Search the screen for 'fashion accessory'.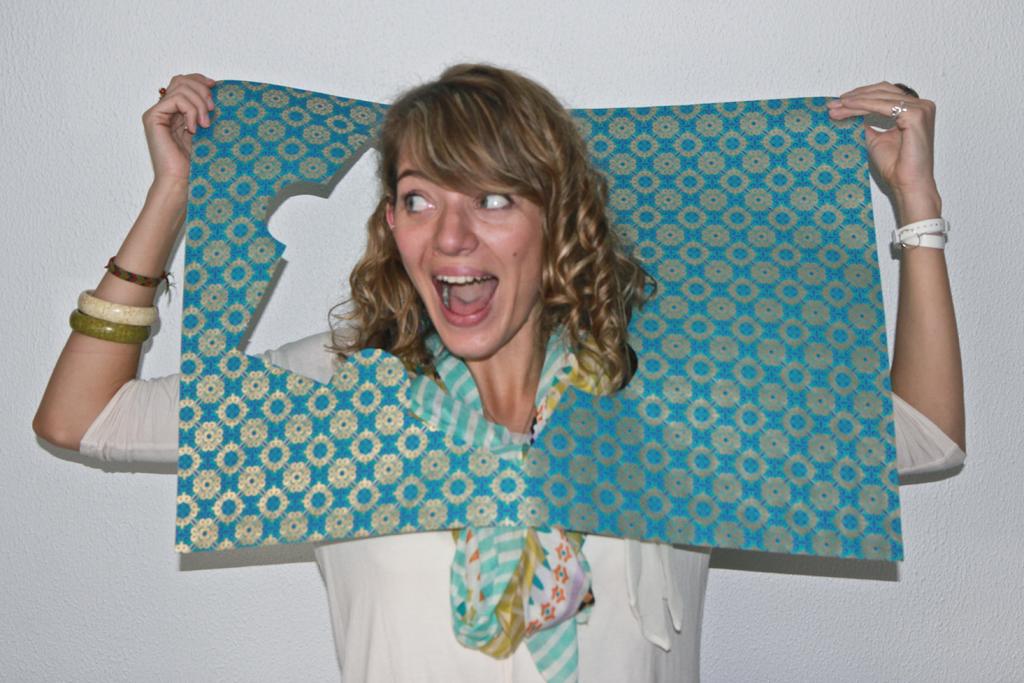
Found at BBox(424, 325, 599, 682).
